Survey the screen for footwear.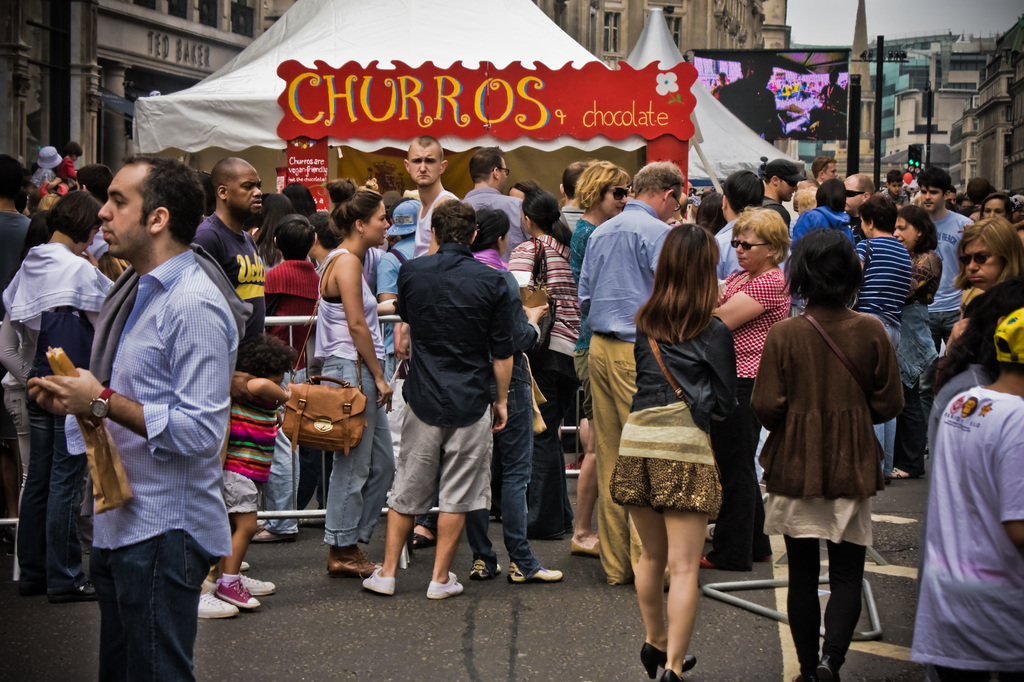
Survey found: crop(704, 518, 744, 547).
